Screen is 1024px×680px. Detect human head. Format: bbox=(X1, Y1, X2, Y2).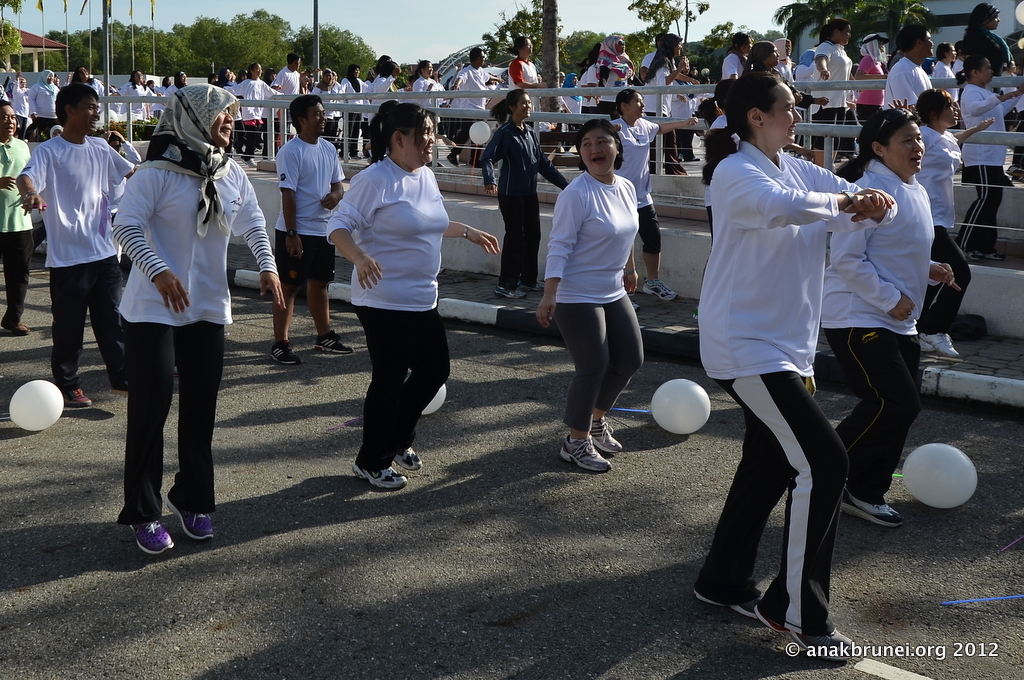
bbox=(964, 55, 994, 84).
